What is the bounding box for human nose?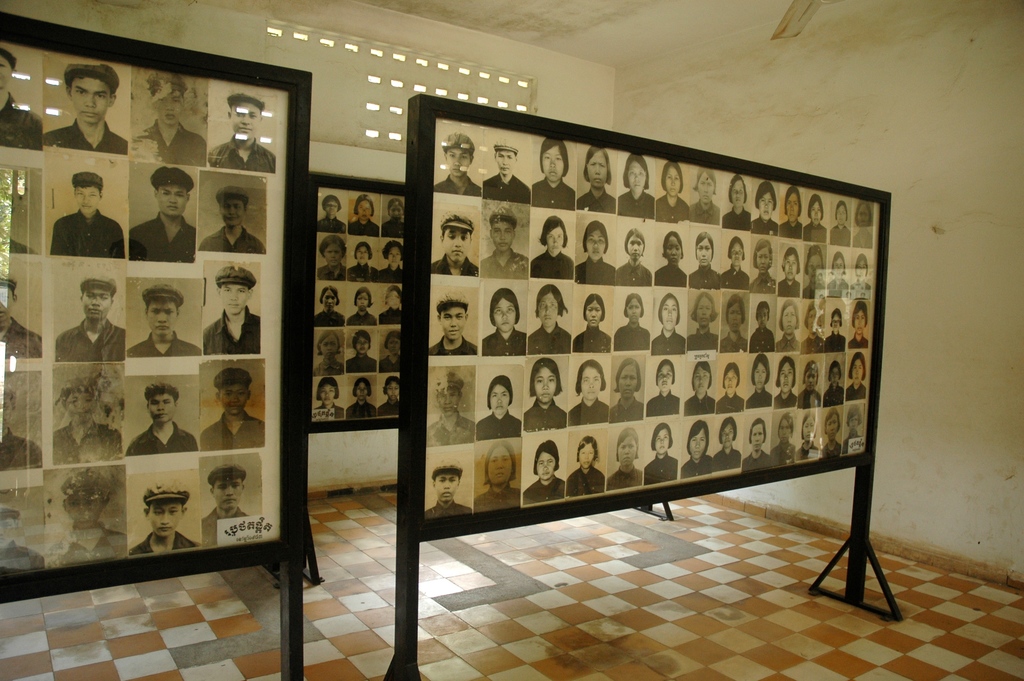
541/382/550/390.
